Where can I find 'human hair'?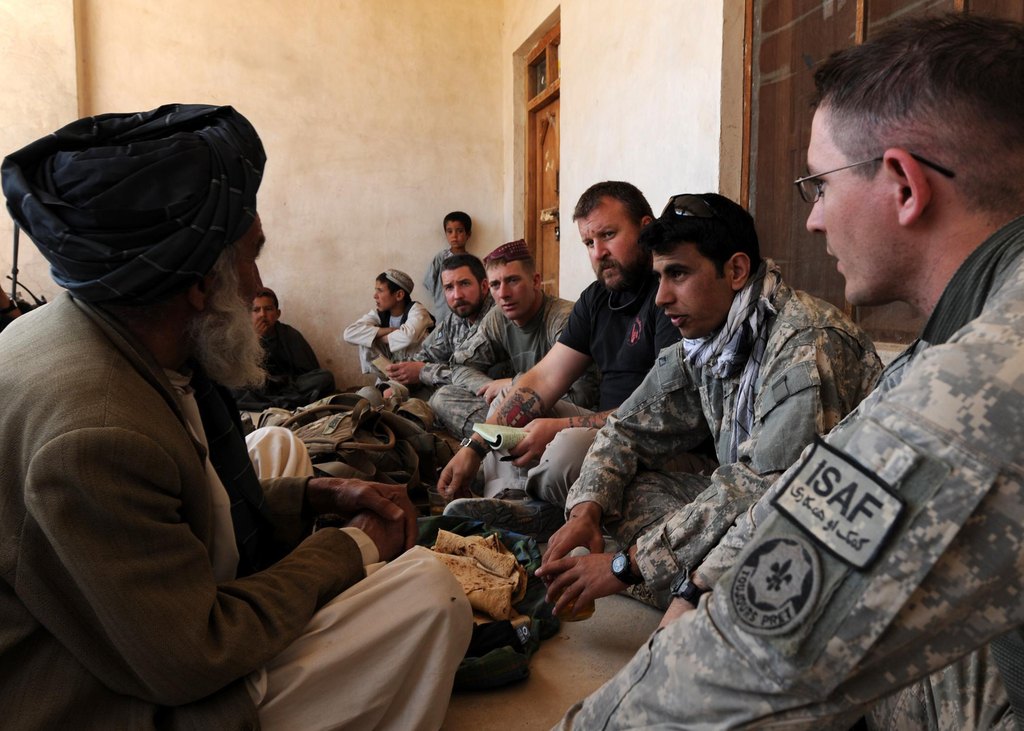
You can find it at <region>376, 277, 410, 305</region>.
